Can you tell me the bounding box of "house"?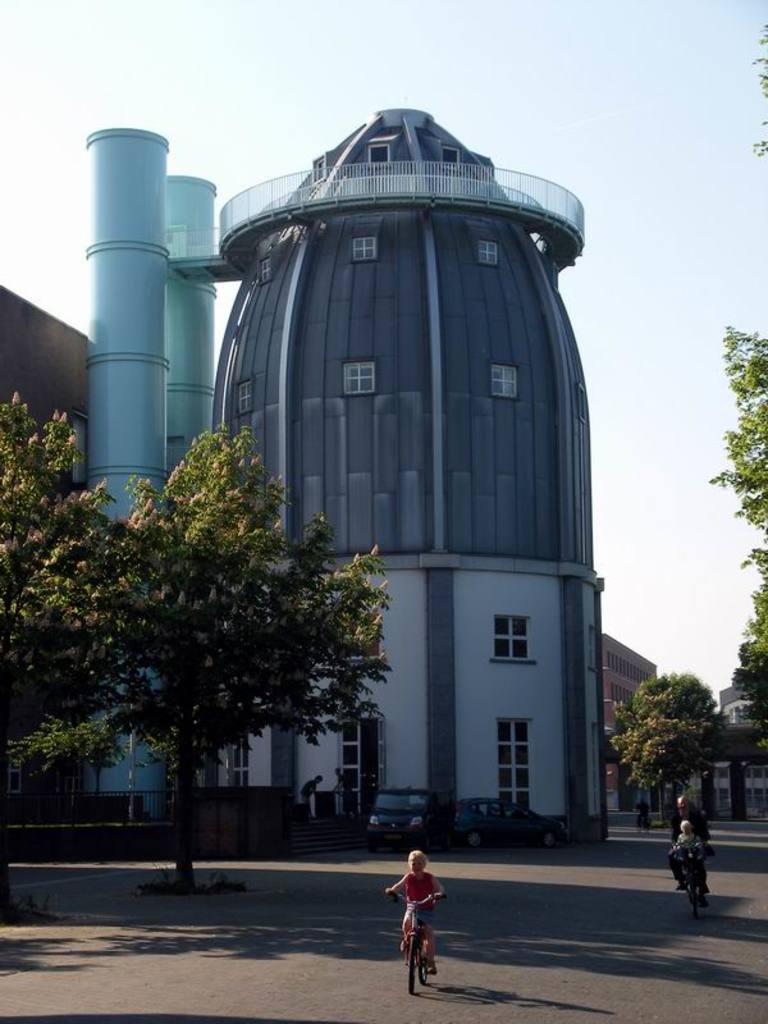
207:101:611:845.
